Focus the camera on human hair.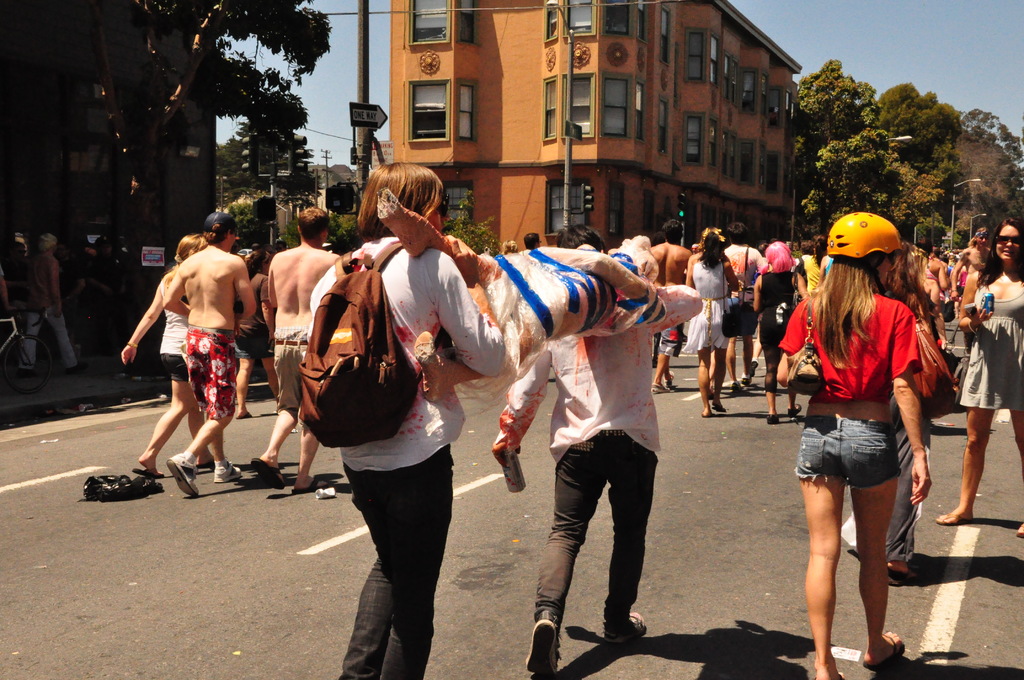
Focus region: x1=525 y1=232 x2=540 y2=245.
